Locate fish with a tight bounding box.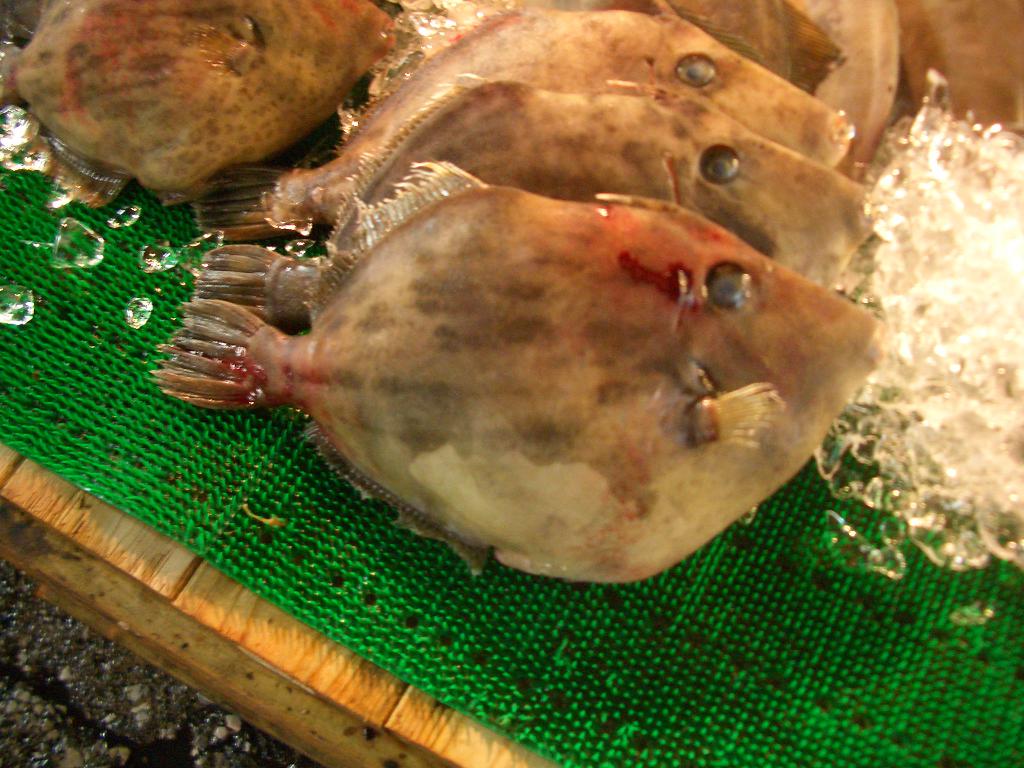
897,0,1023,137.
